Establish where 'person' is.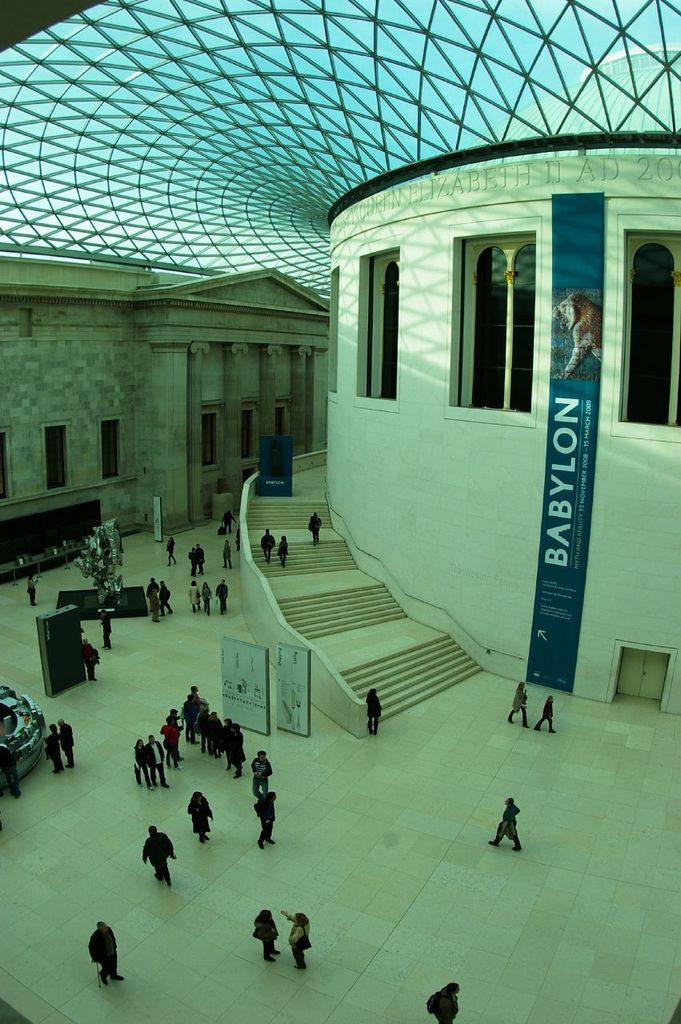
Established at box=[483, 796, 519, 853].
